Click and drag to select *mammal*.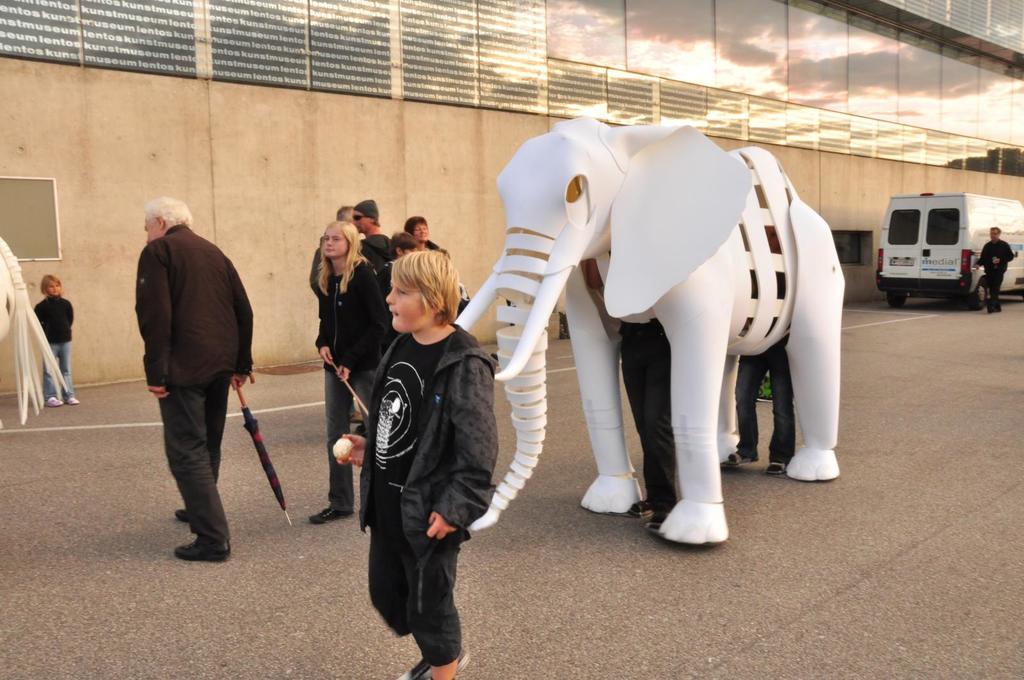
Selection: rect(975, 225, 1017, 315).
